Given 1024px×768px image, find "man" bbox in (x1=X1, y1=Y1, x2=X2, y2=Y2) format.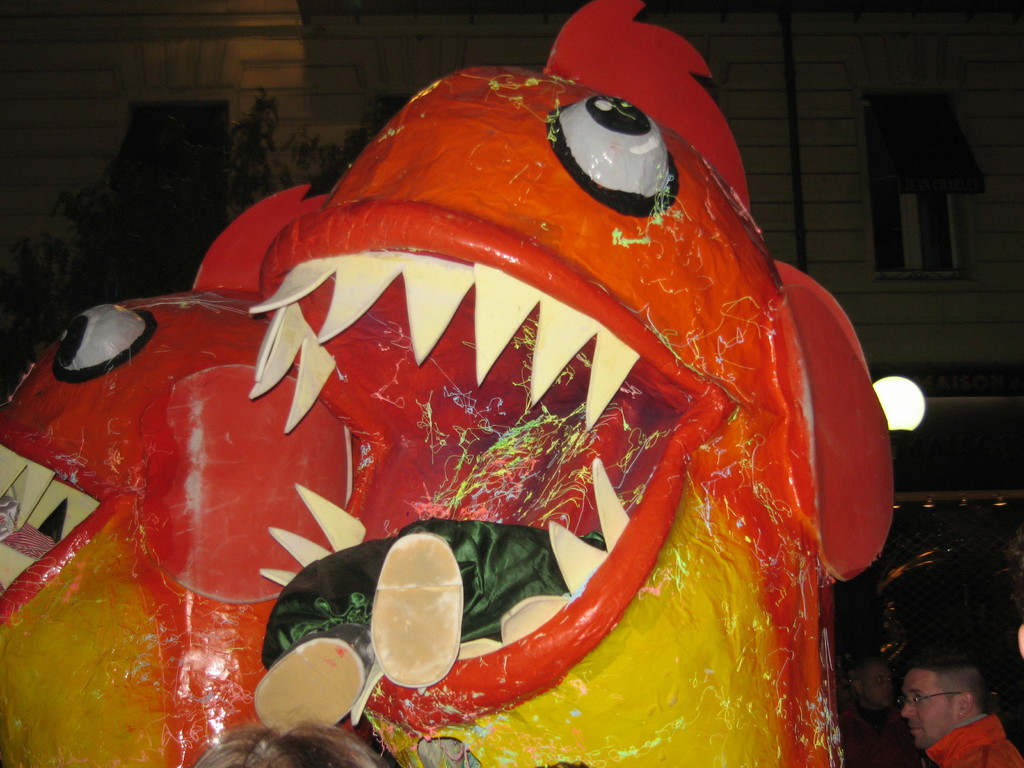
(x1=192, y1=725, x2=393, y2=767).
